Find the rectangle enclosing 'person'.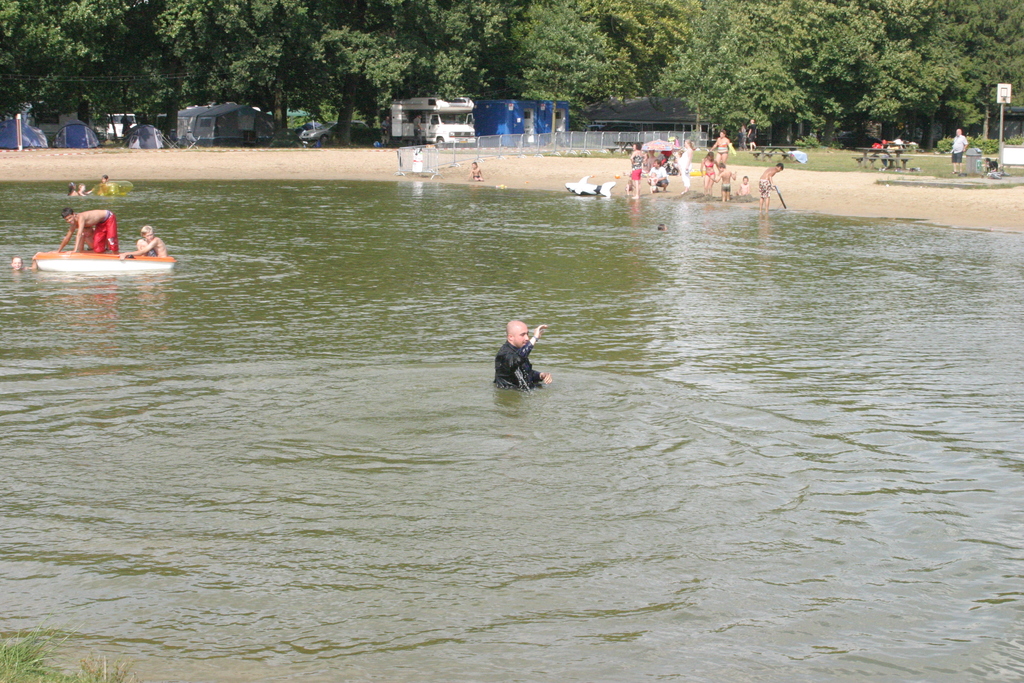
(x1=57, y1=206, x2=124, y2=255).
